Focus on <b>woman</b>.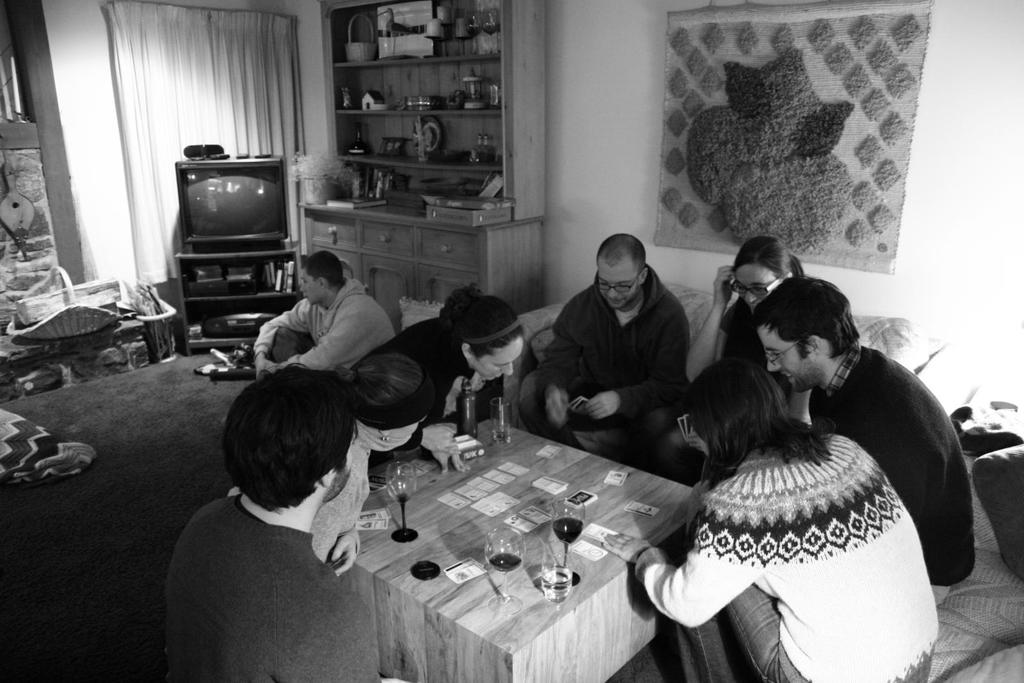
Focused at 635, 235, 812, 484.
